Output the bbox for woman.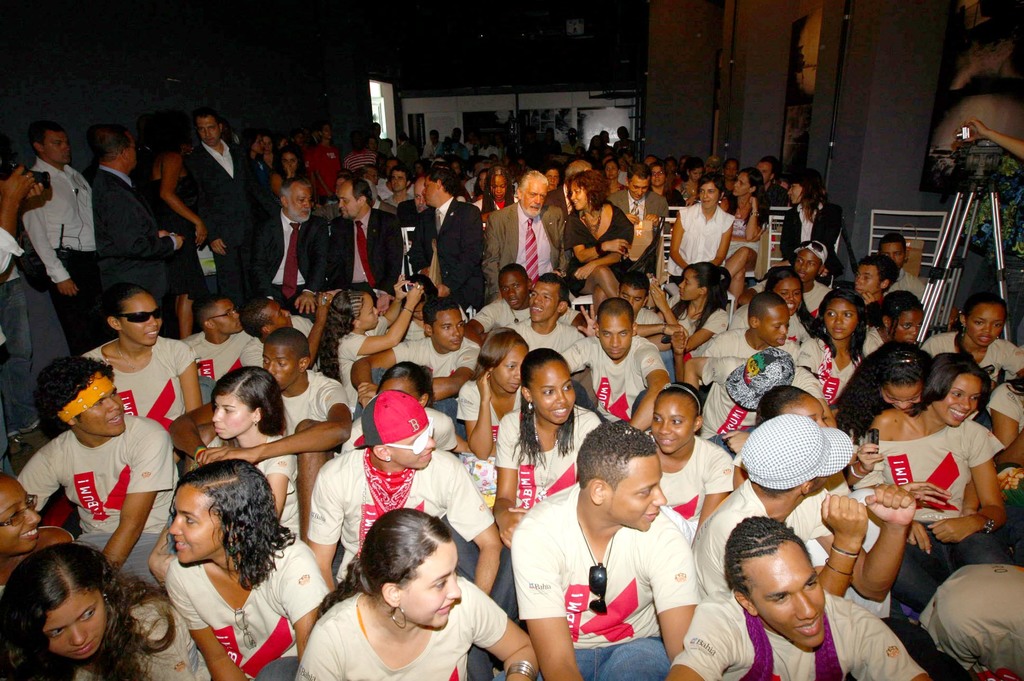
bbox(452, 322, 535, 513).
